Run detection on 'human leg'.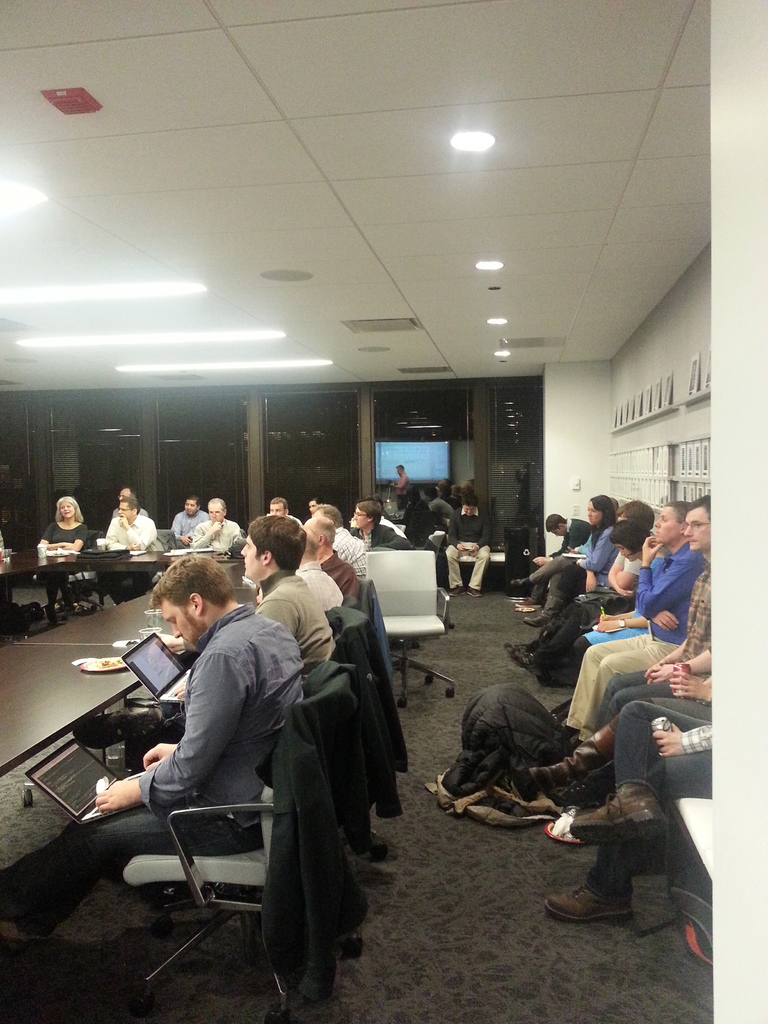
Result: rect(514, 578, 545, 611).
